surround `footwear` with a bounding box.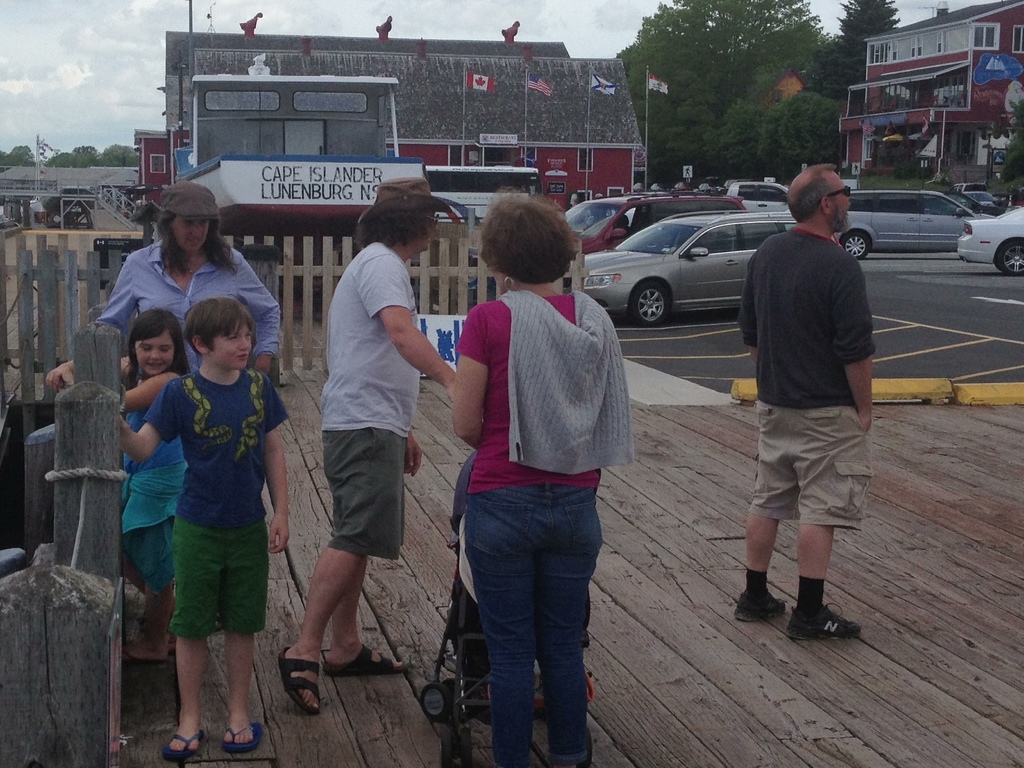
{"left": 283, "top": 643, "right": 323, "bottom": 714}.
